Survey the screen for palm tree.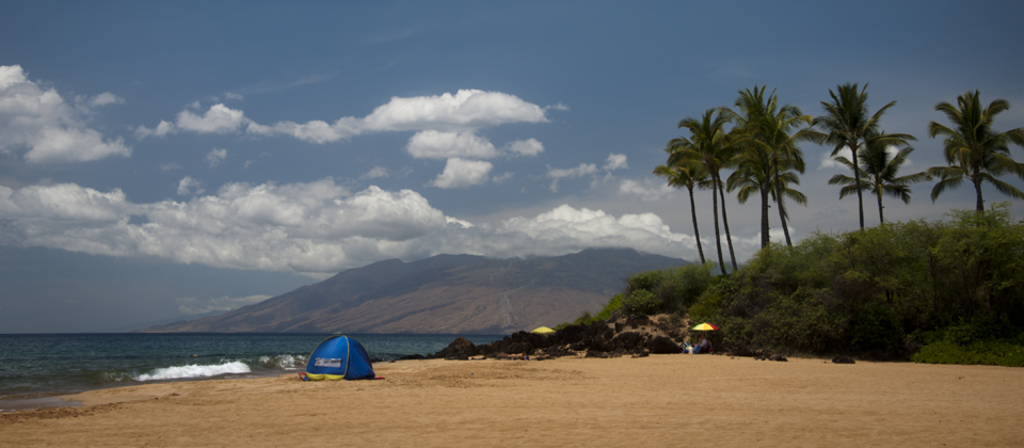
Survey found: select_region(643, 134, 715, 265).
